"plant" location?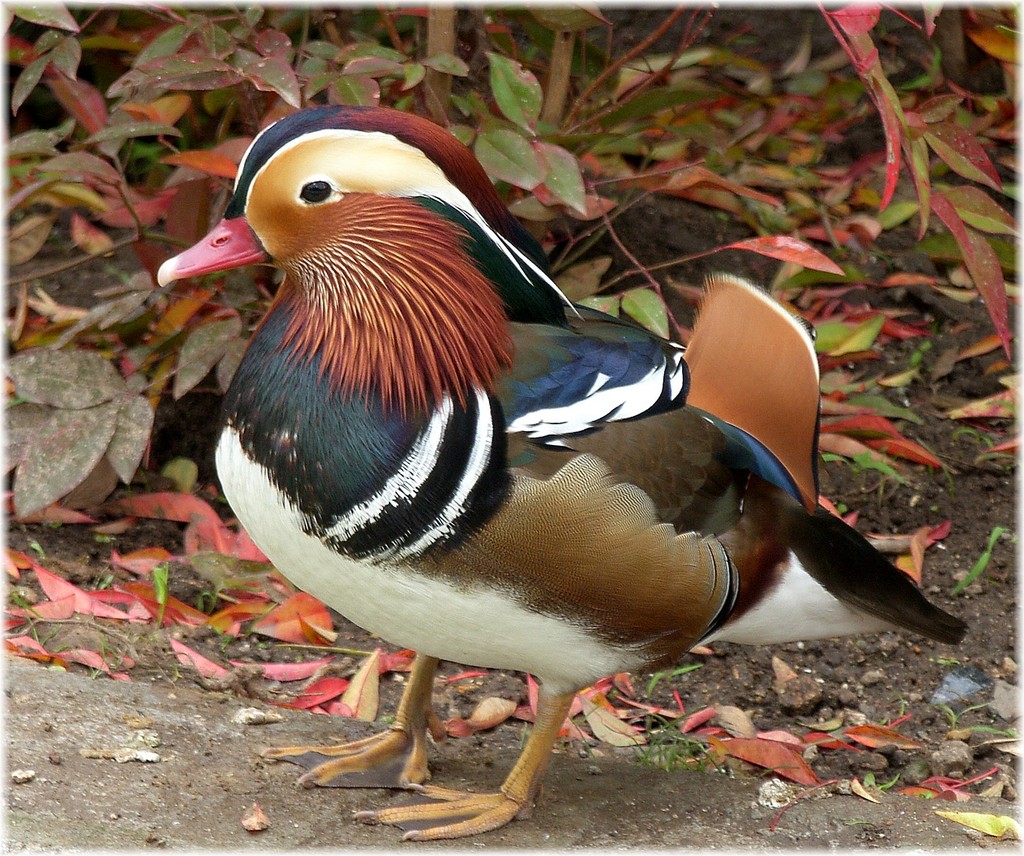
(x1=936, y1=699, x2=992, y2=731)
